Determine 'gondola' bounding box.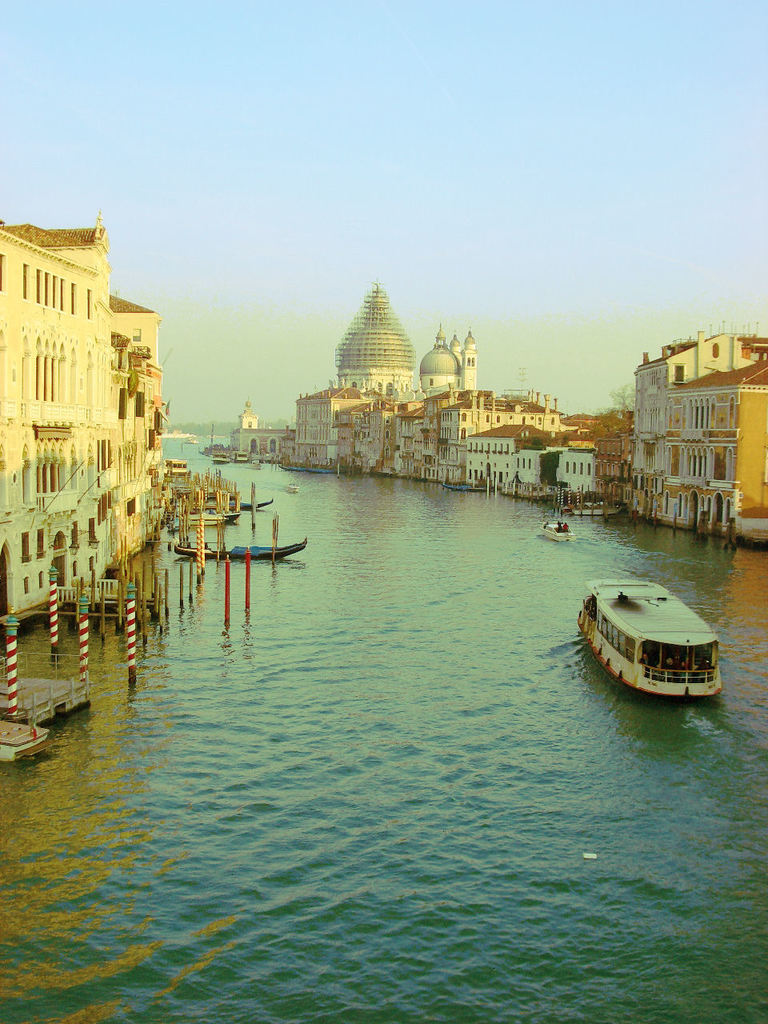
Determined: Rect(147, 530, 314, 577).
